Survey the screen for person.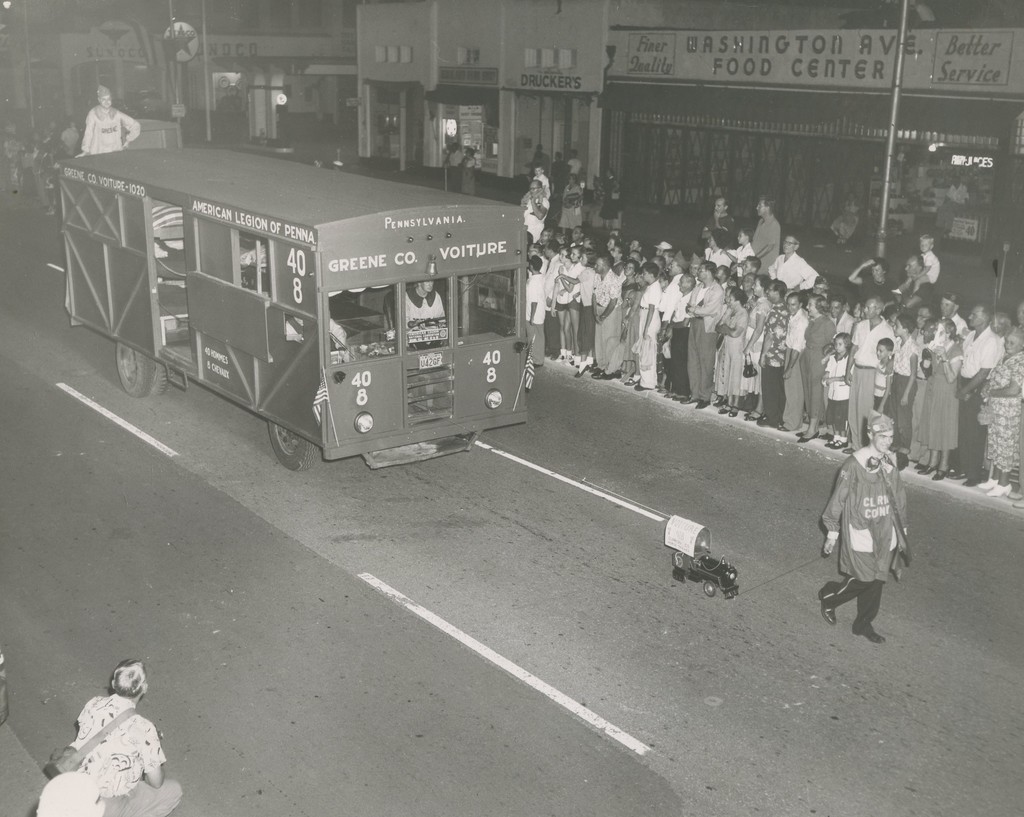
Survey found: 457, 146, 478, 198.
